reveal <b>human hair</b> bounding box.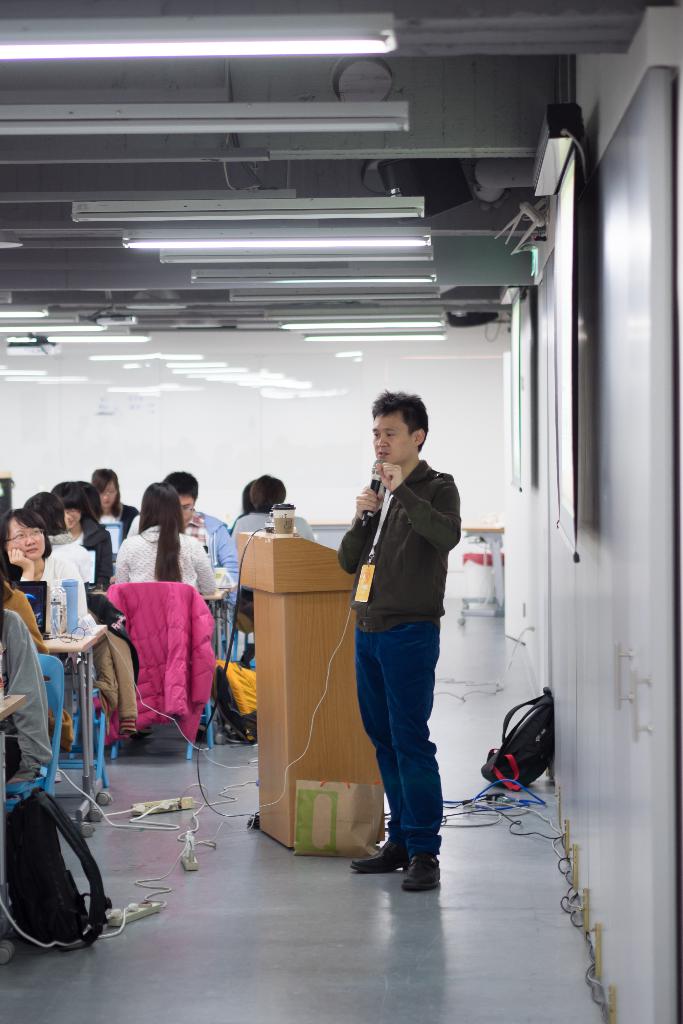
Revealed: {"left": 249, "top": 472, "right": 287, "bottom": 512}.
